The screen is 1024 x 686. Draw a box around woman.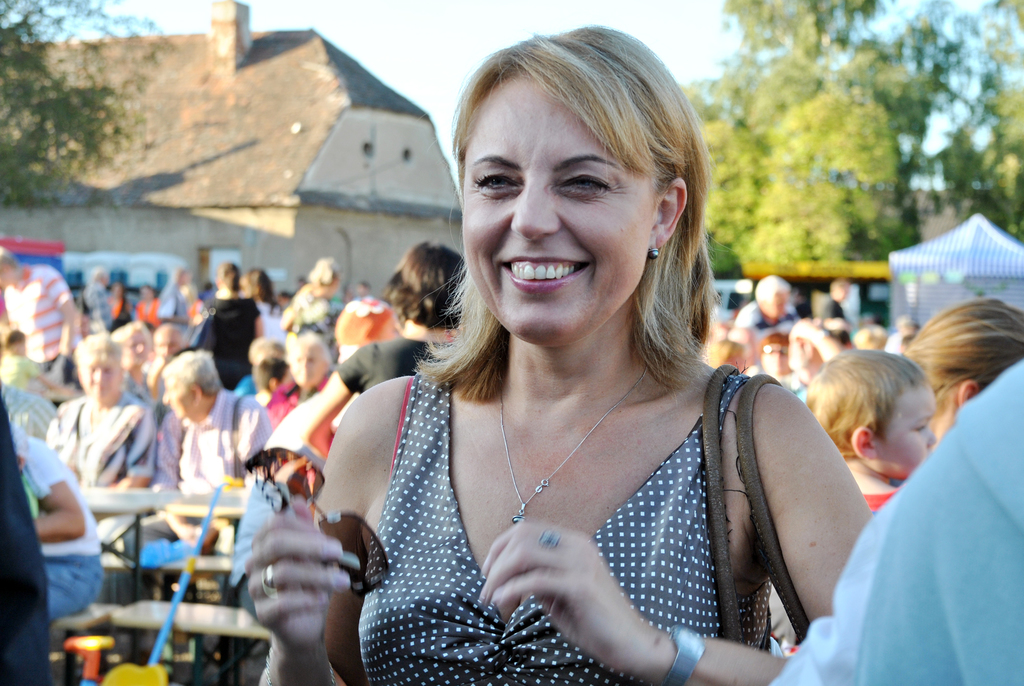
bbox(306, 46, 827, 685).
